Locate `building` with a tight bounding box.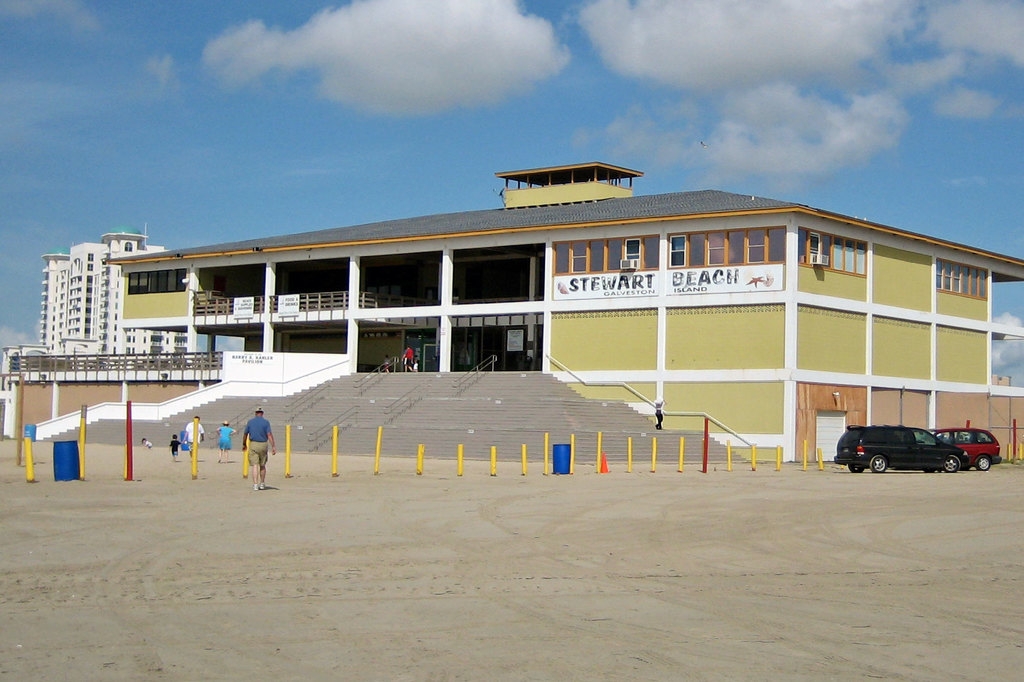
23/164/1023/463.
